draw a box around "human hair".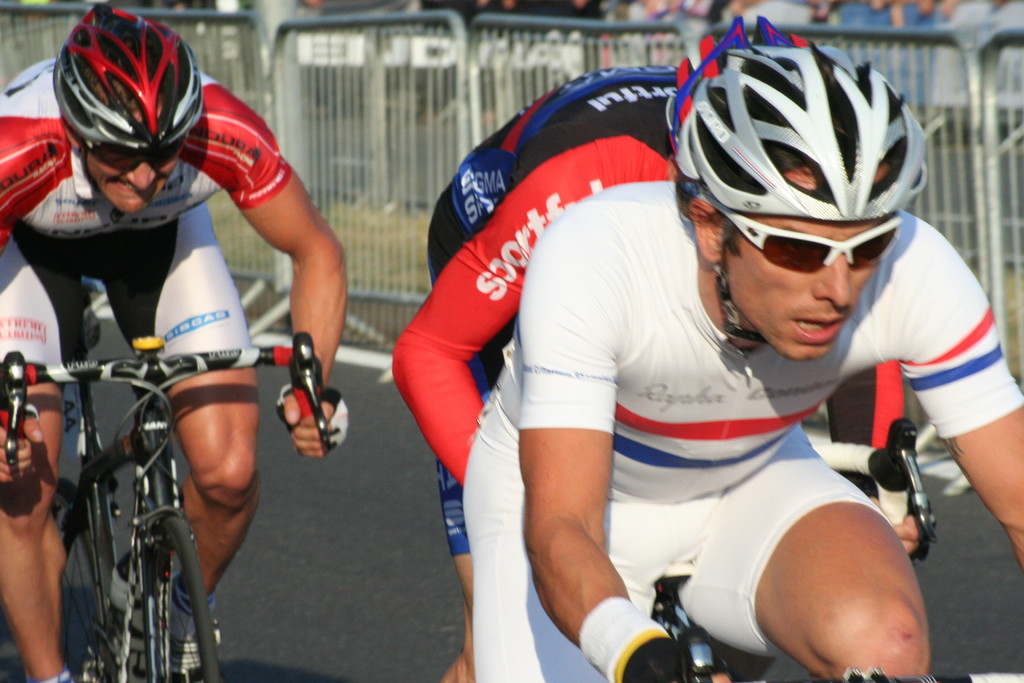
x1=684 y1=43 x2=915 y2=191.
